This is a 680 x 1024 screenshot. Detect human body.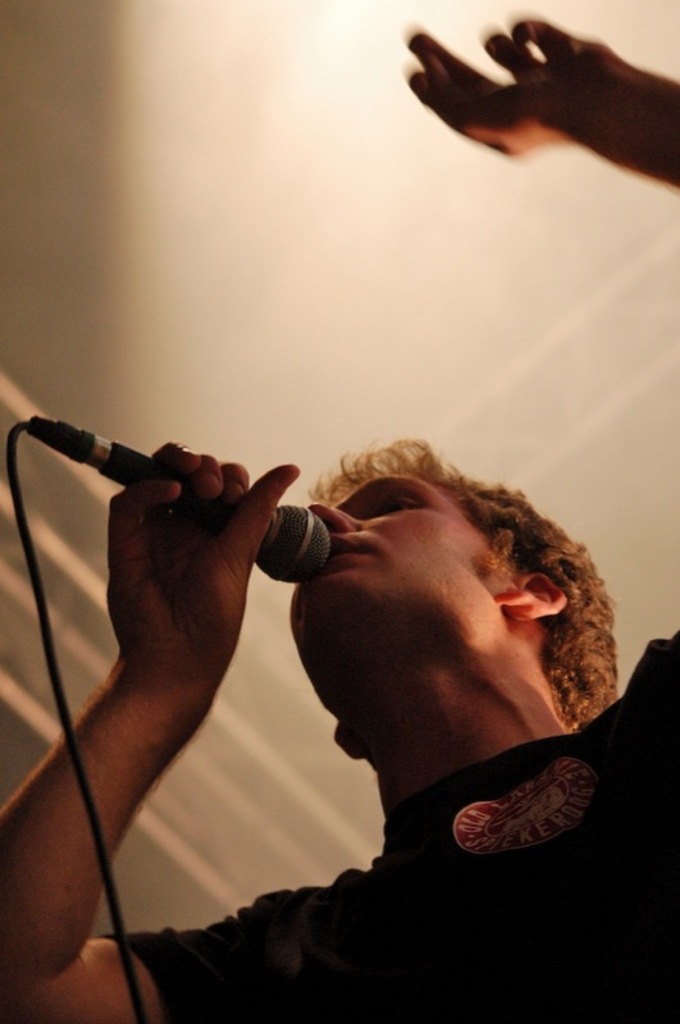
crop(0, 264, 615, 960).
